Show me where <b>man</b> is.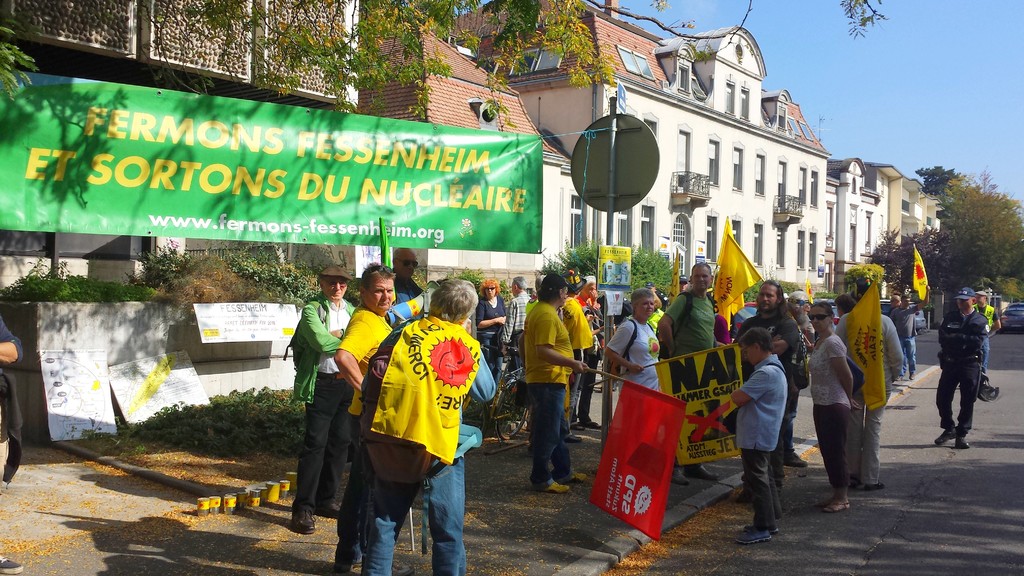
<b>man</b> is at 500:271:538:371.
